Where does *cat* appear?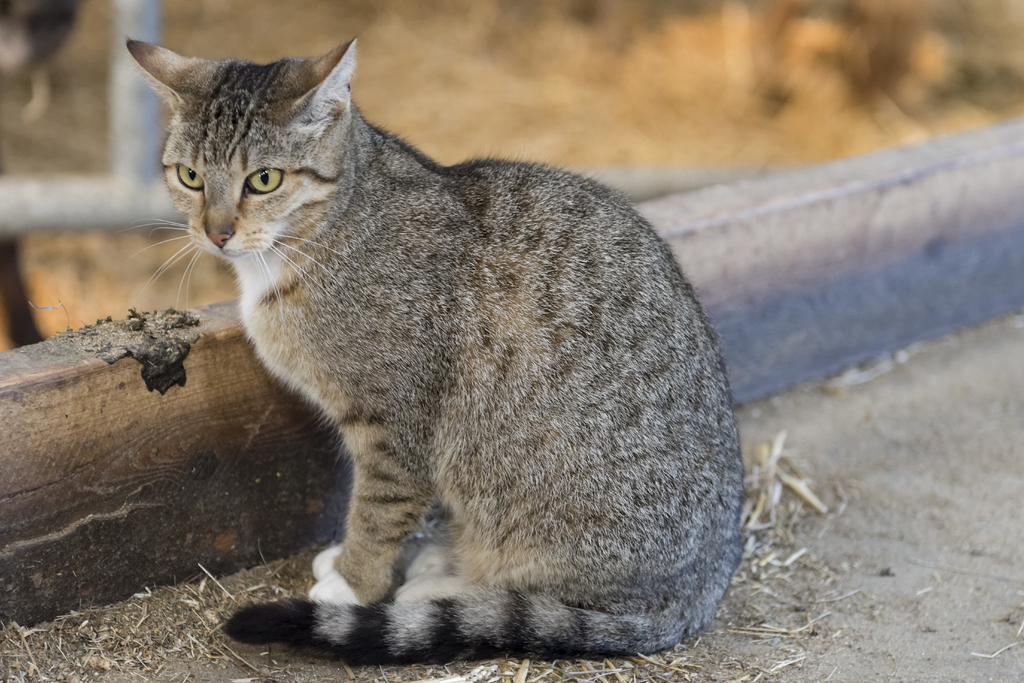
Appears at x1=122 y1=45 x2=749 y2=666.
